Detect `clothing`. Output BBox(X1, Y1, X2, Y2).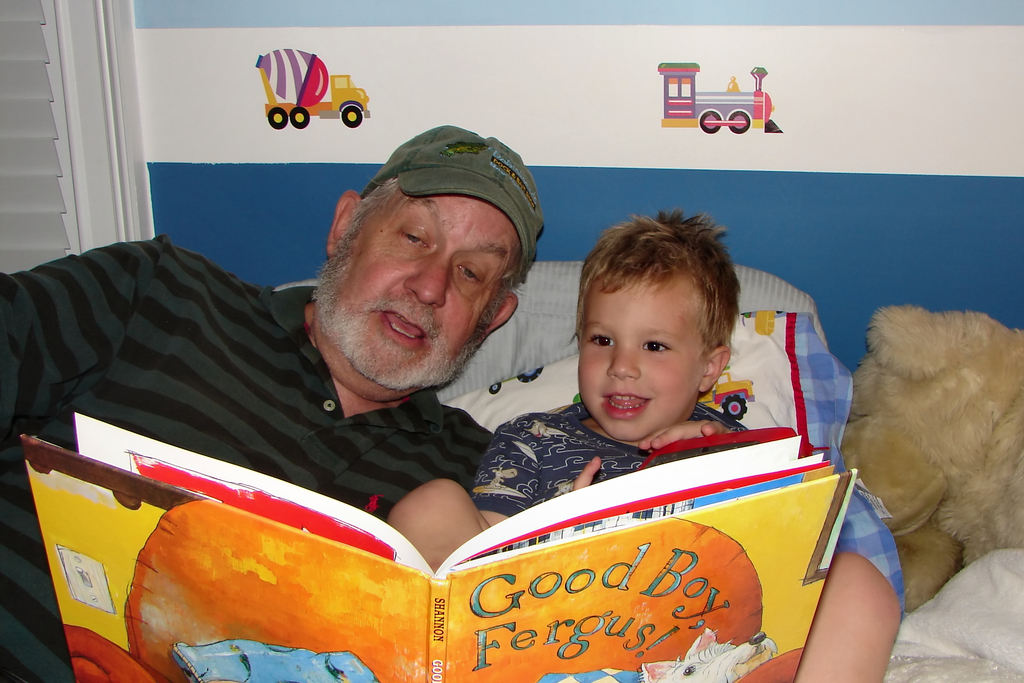
BBox(0, 239, 495, 682).
